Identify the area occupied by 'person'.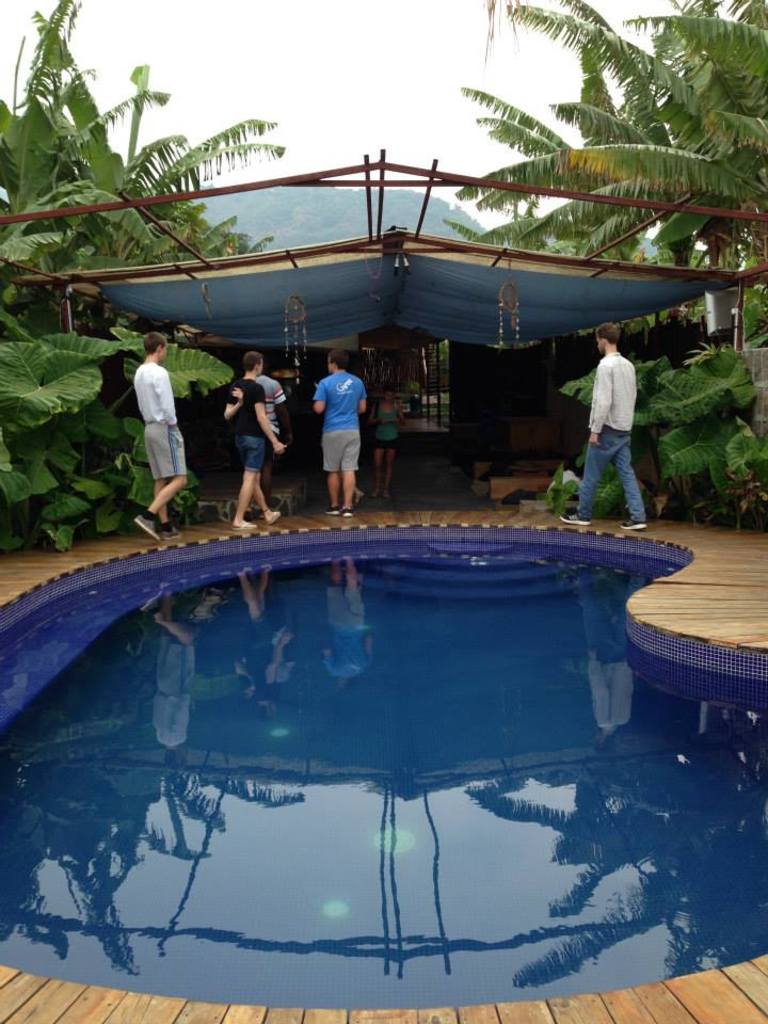
Area: <bbox>559, 318, 660, 540</bbox>.
